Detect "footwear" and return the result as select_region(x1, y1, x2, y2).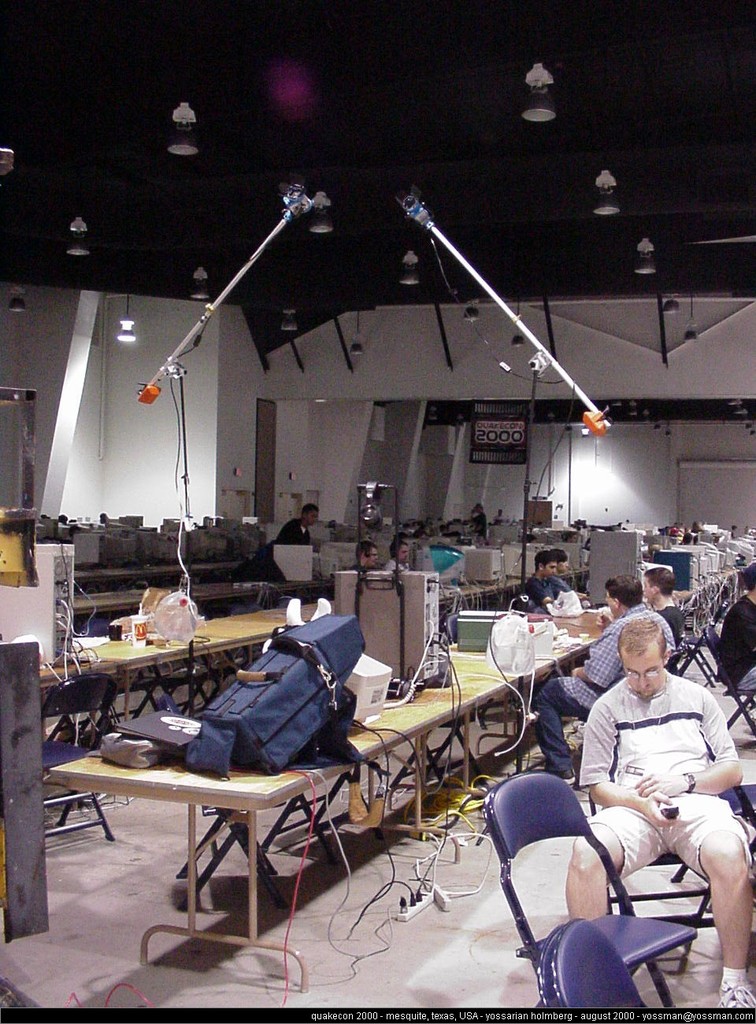
select_region(719, 980, 755, 1010).
